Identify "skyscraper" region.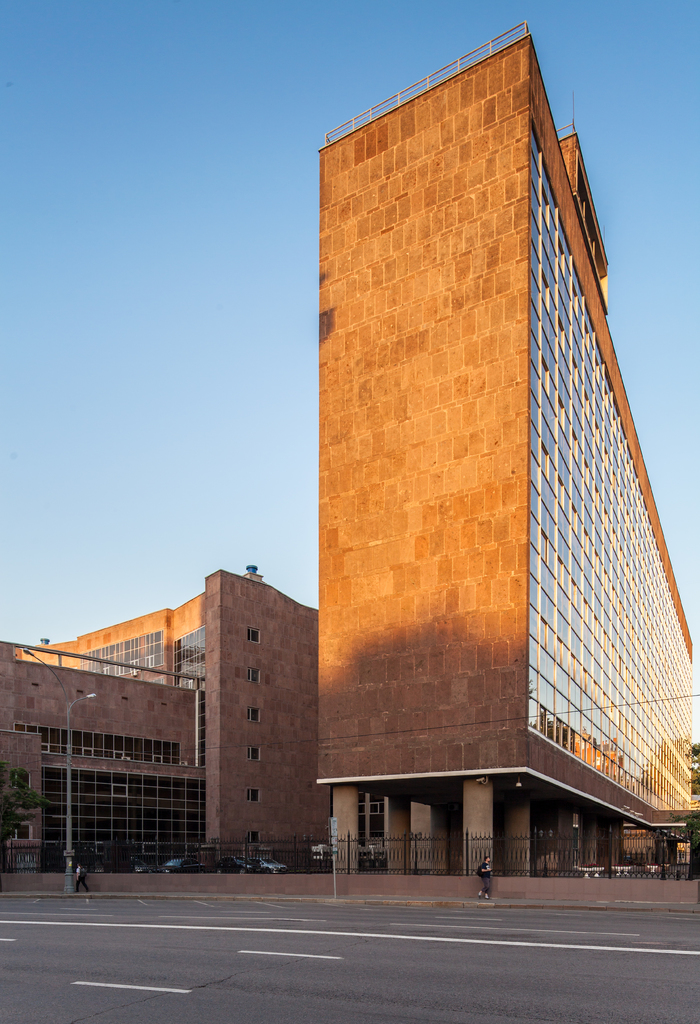
Region: 278/19/699/944.
